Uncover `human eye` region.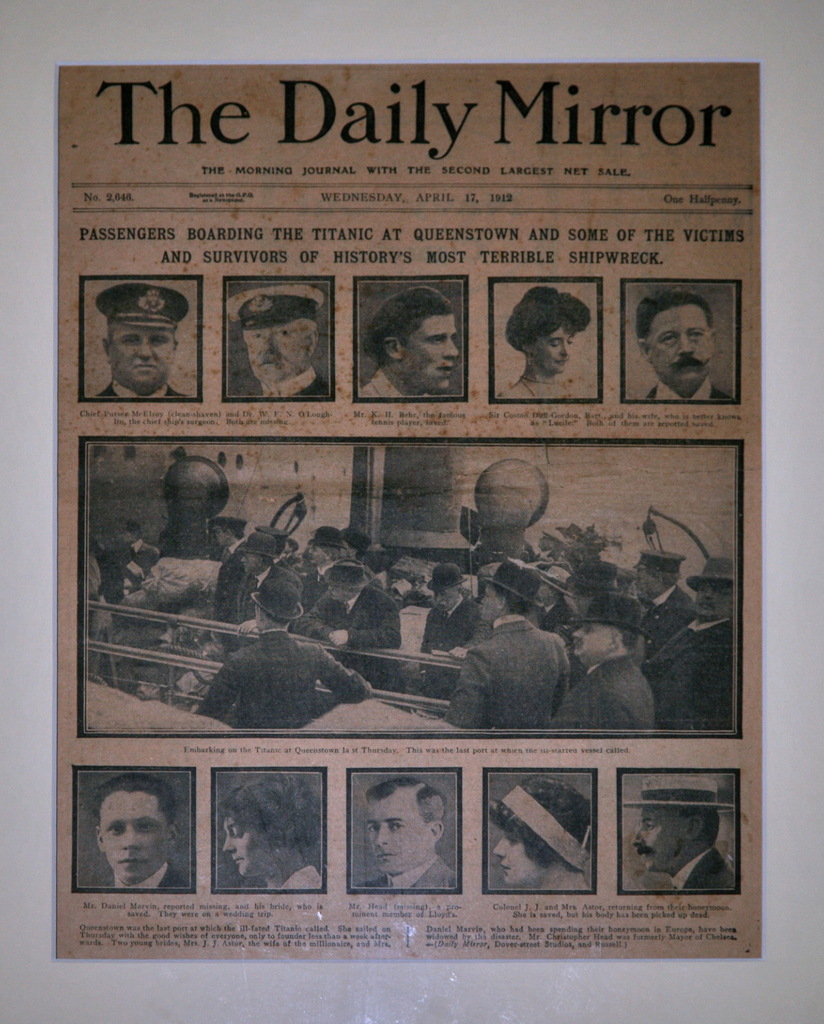
Uncovered: BBox(567, 339, 572, 346).
